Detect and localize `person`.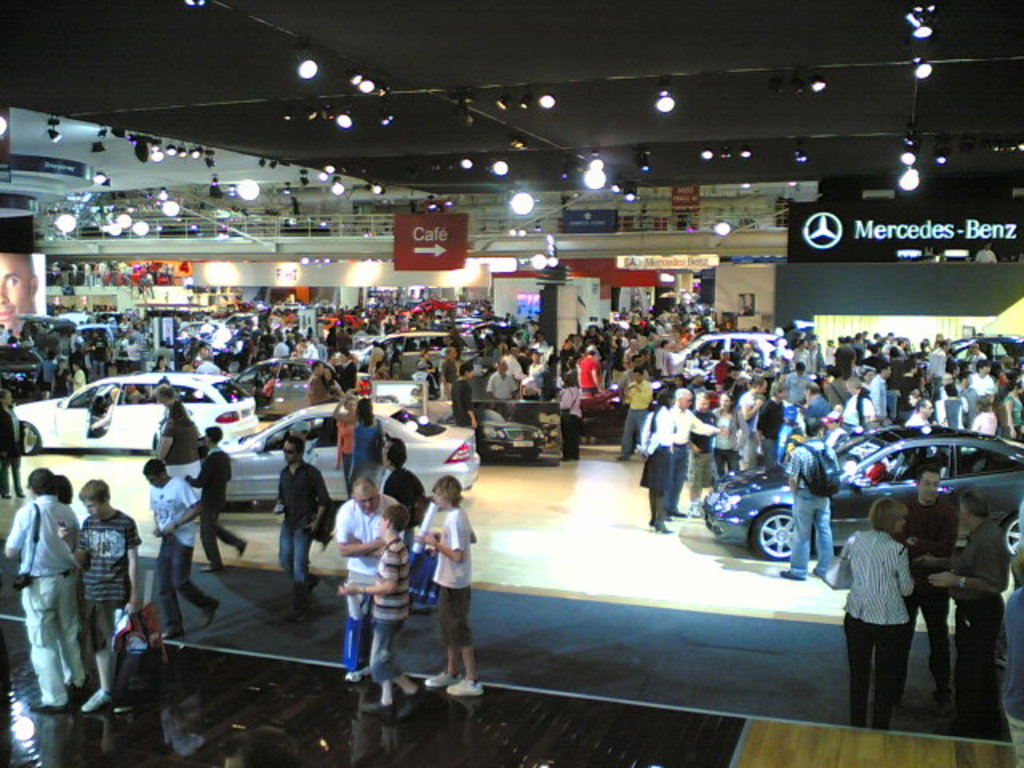
Localized at {"left": 445, "top": 339, "right": 458, "bottom": 406}.
